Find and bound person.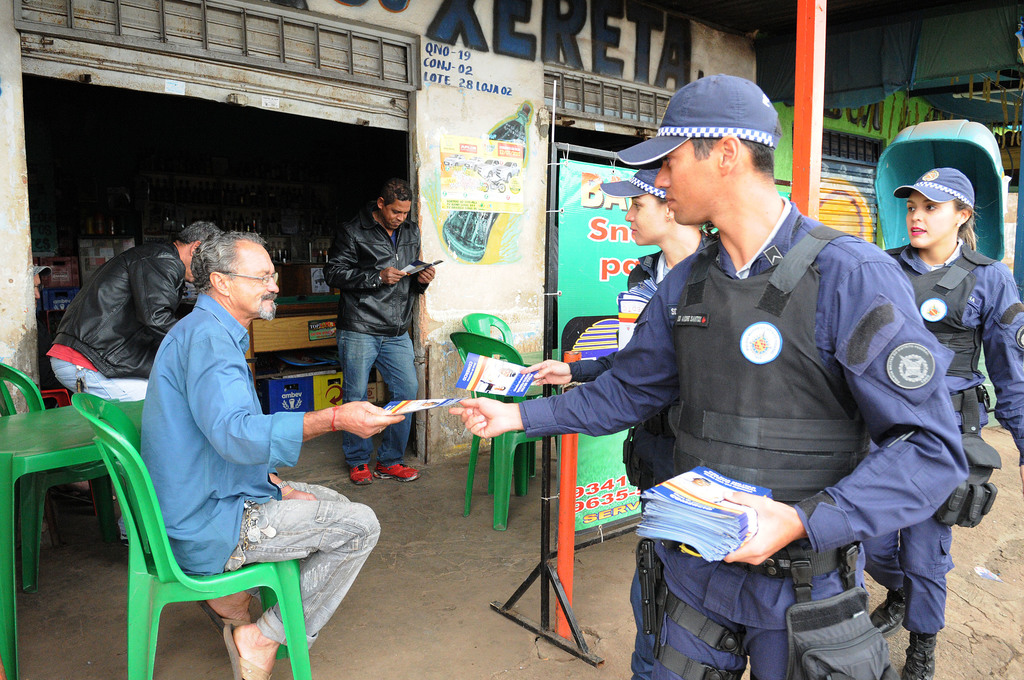
Bound: (left=320, top=185, right=438, bottom=482).
